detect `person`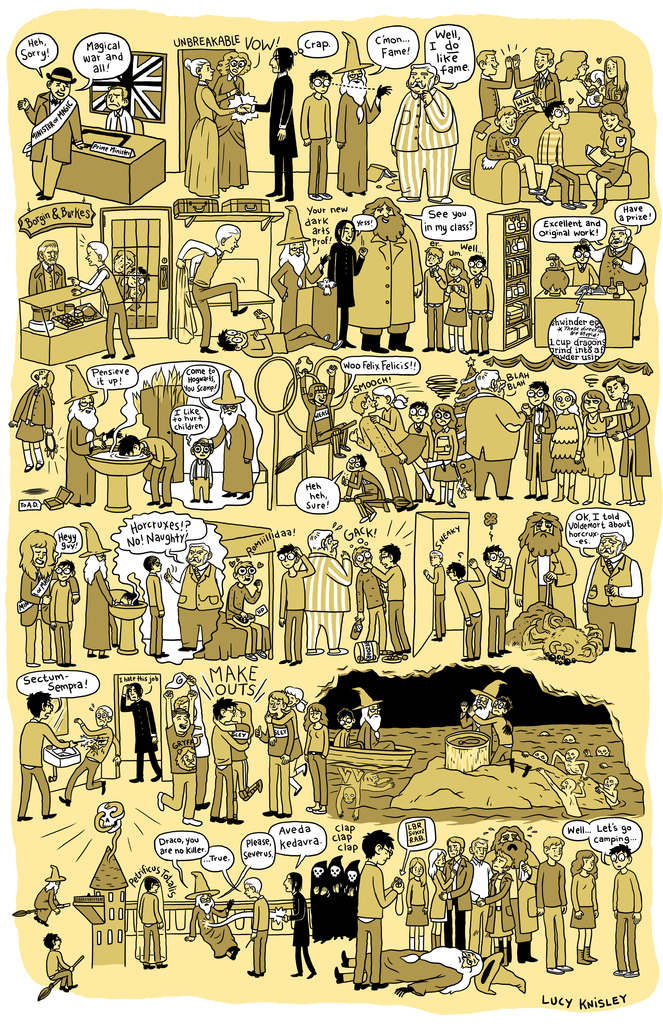
(left=306, top=705, right=332, bottom=822)
